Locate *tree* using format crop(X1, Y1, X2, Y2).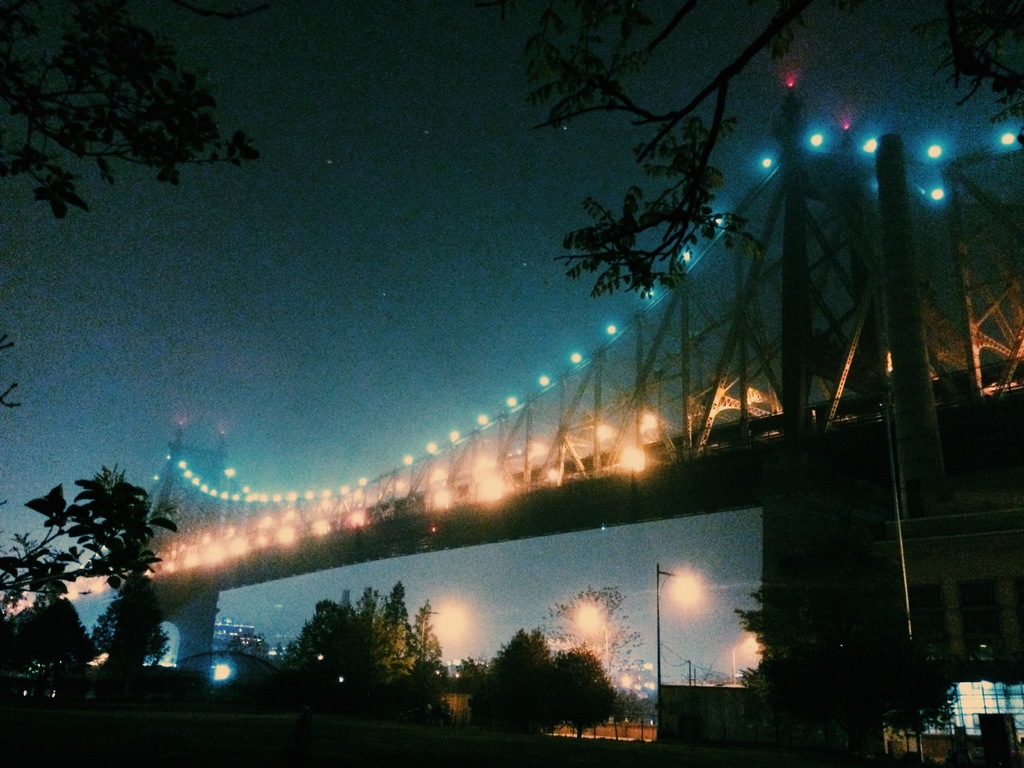
crop(546, 649, 615, 741).
